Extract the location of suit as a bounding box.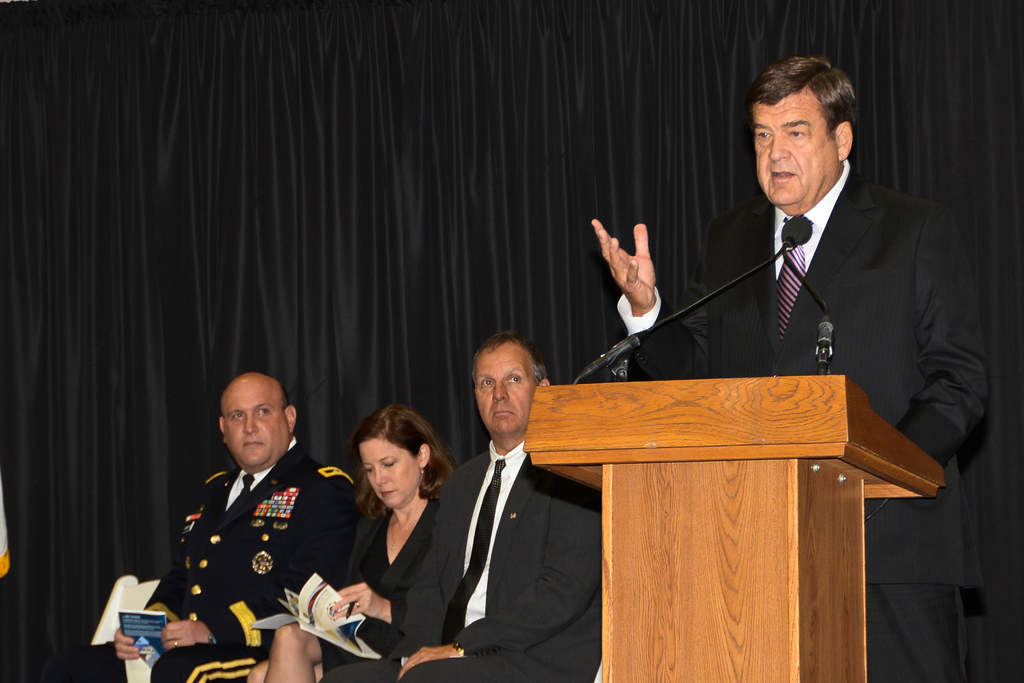
[x1=440, y1=351, x2=611, y2=682].
